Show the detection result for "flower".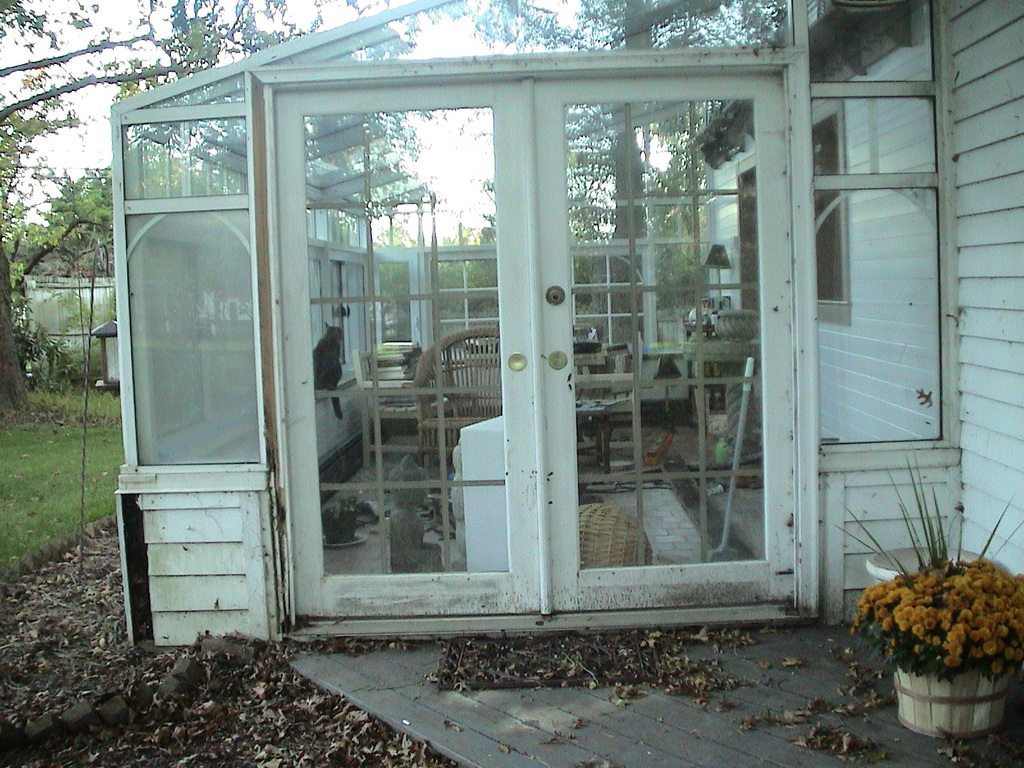
(907,628,924,641).
